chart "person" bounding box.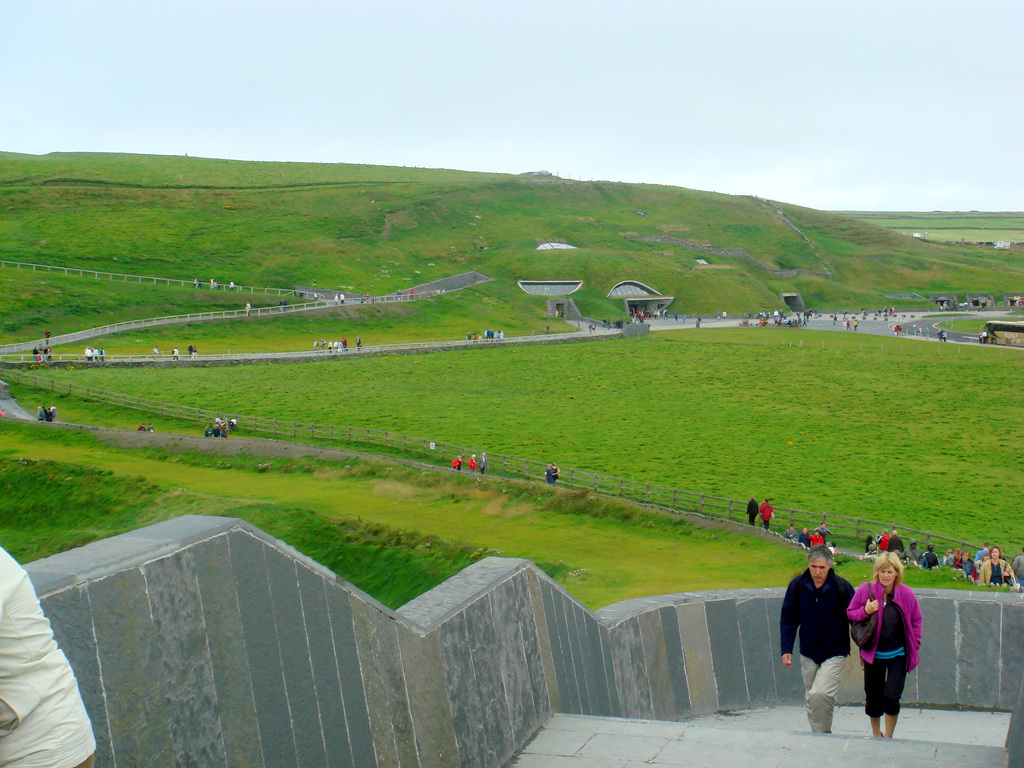
Charted: box(828, 542, 841, 556).
